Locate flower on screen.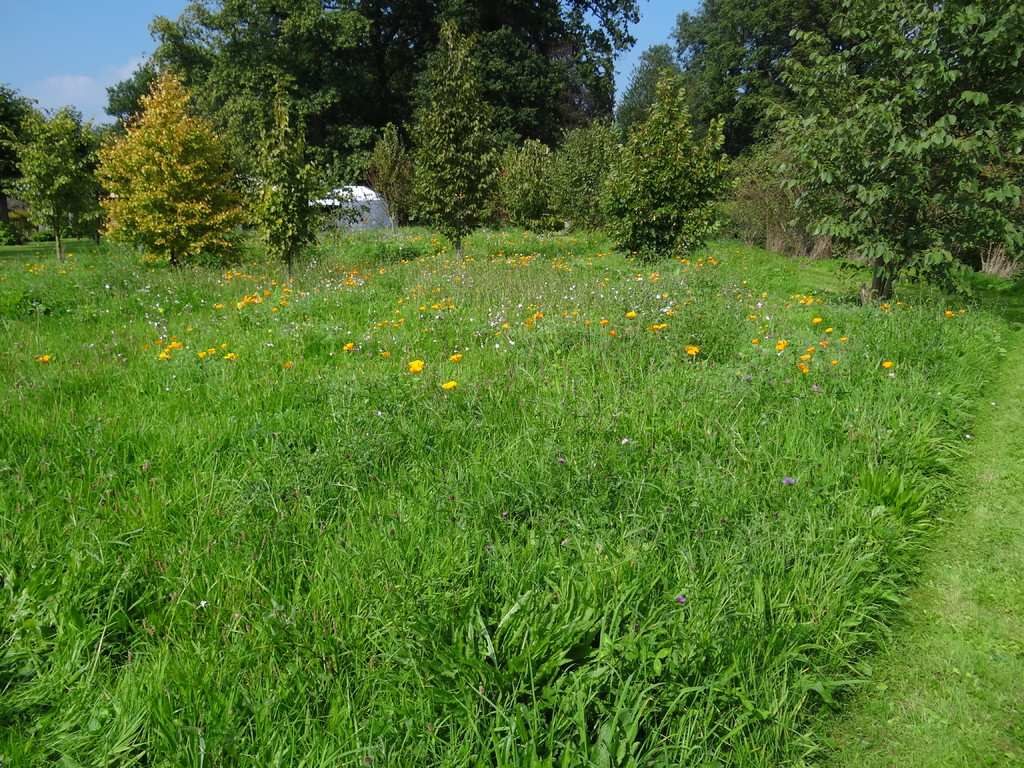
On screen at (x1=957, y1=306, x2=965, y2=314).
